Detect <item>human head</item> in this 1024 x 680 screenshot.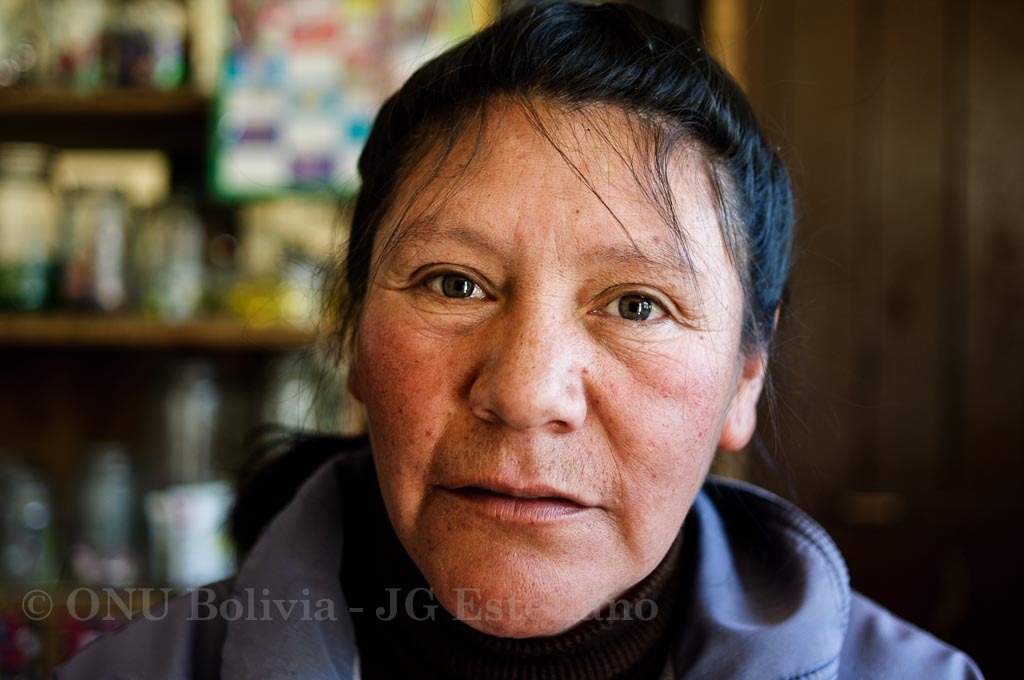
Detection: crop(231, 38, 782, 622).
